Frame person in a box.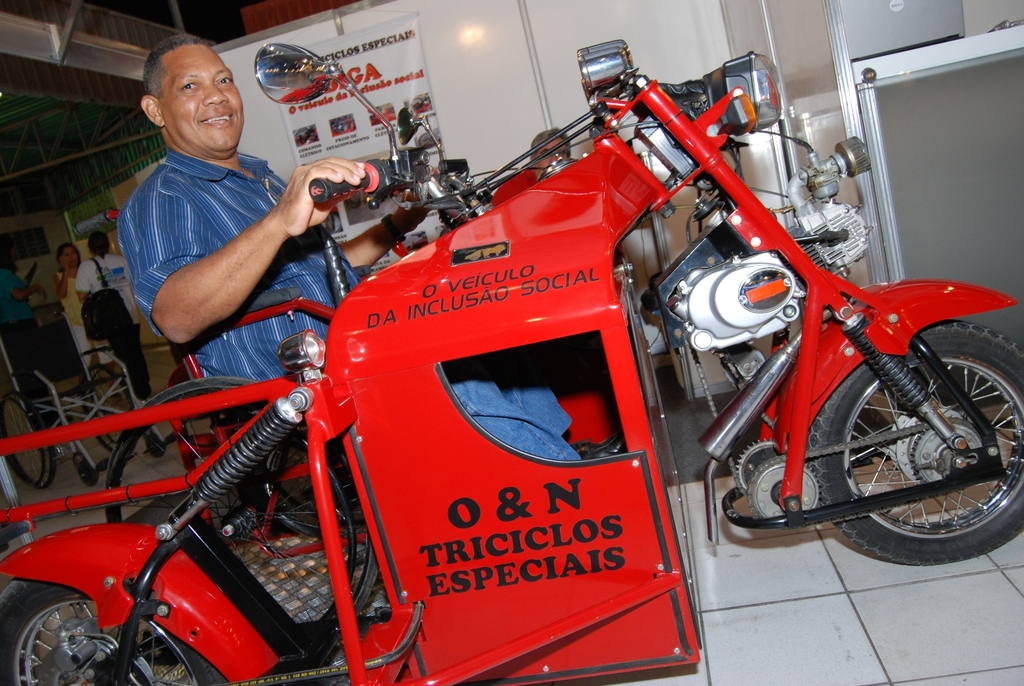
detection(0, 247, 42, 413).
